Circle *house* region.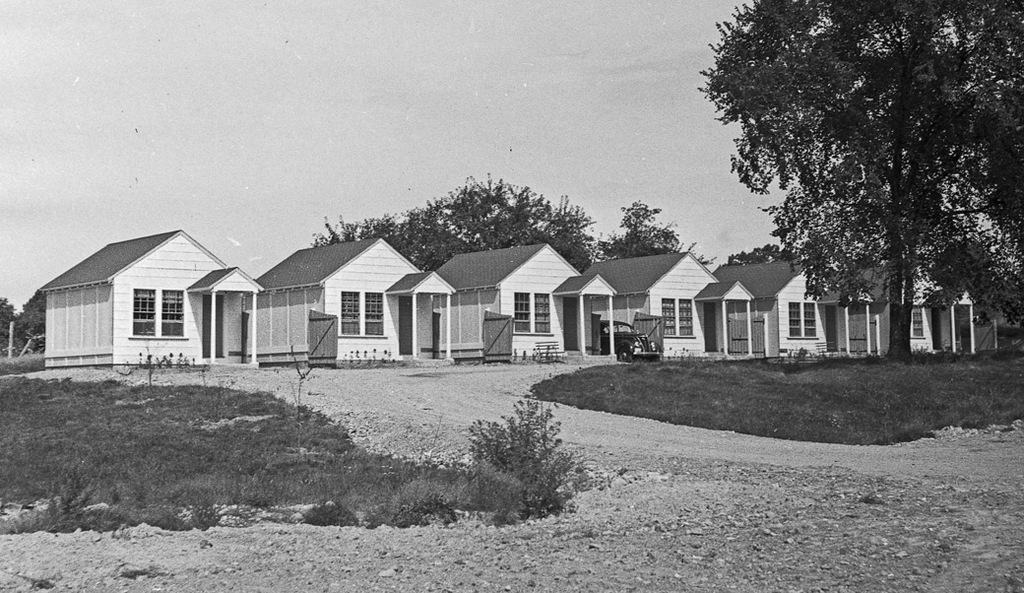
Region: locate(50, 223, 361, 384).
